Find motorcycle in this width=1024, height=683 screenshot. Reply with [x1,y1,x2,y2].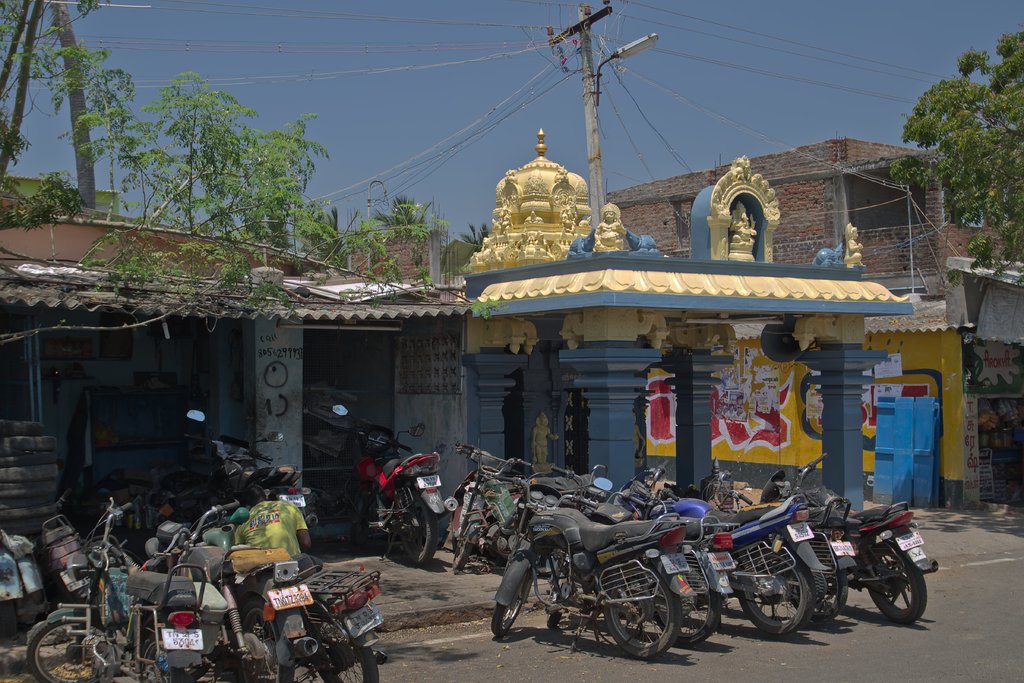
[187,406,316,550].
